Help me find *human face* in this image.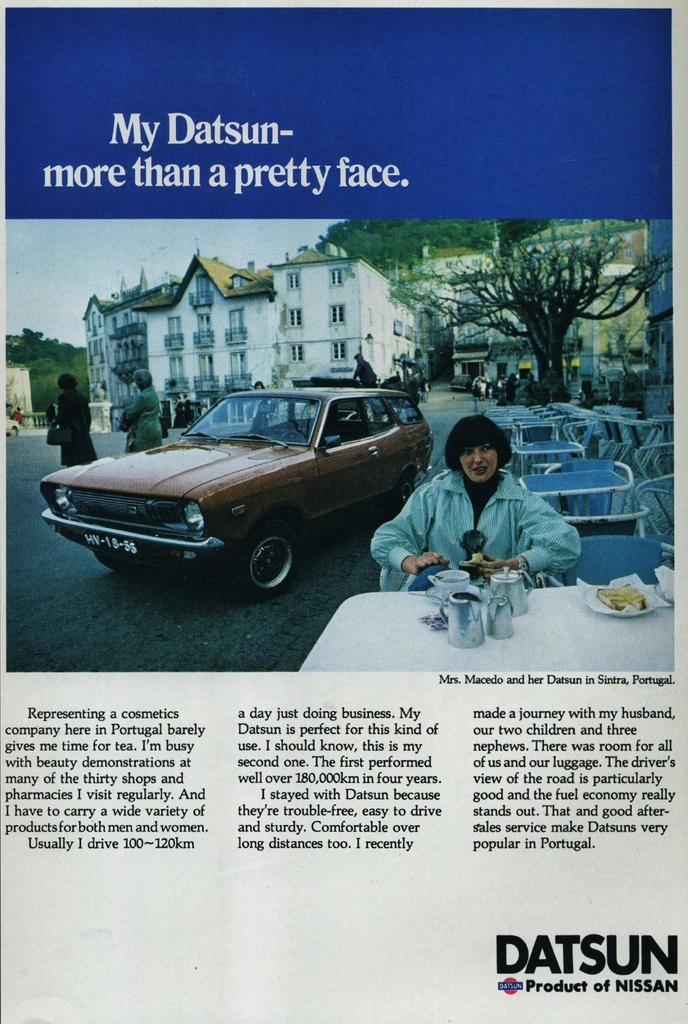
Found it: 456 447 500 486.
